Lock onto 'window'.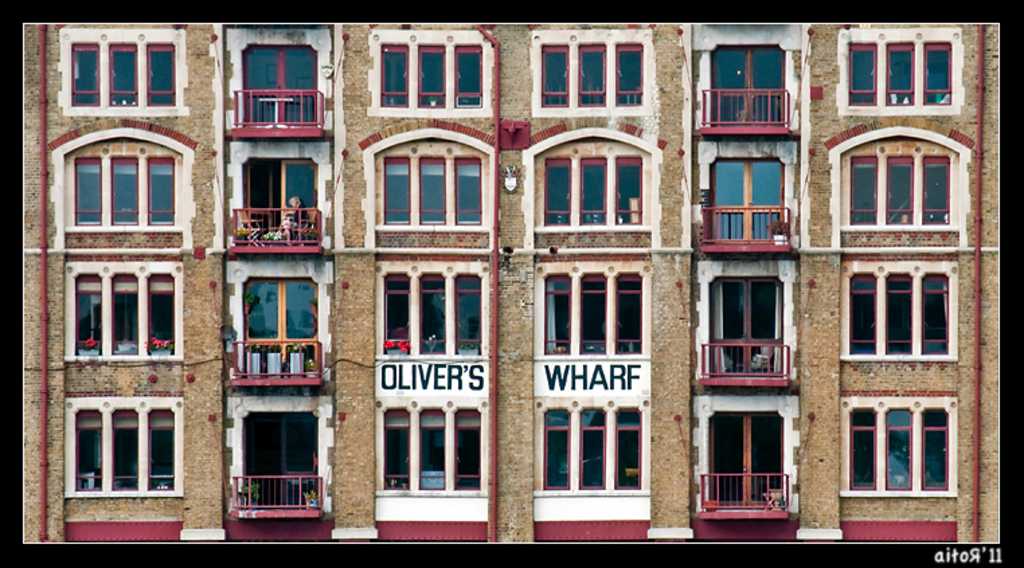
Locked: [535, 140, 646, 230].
